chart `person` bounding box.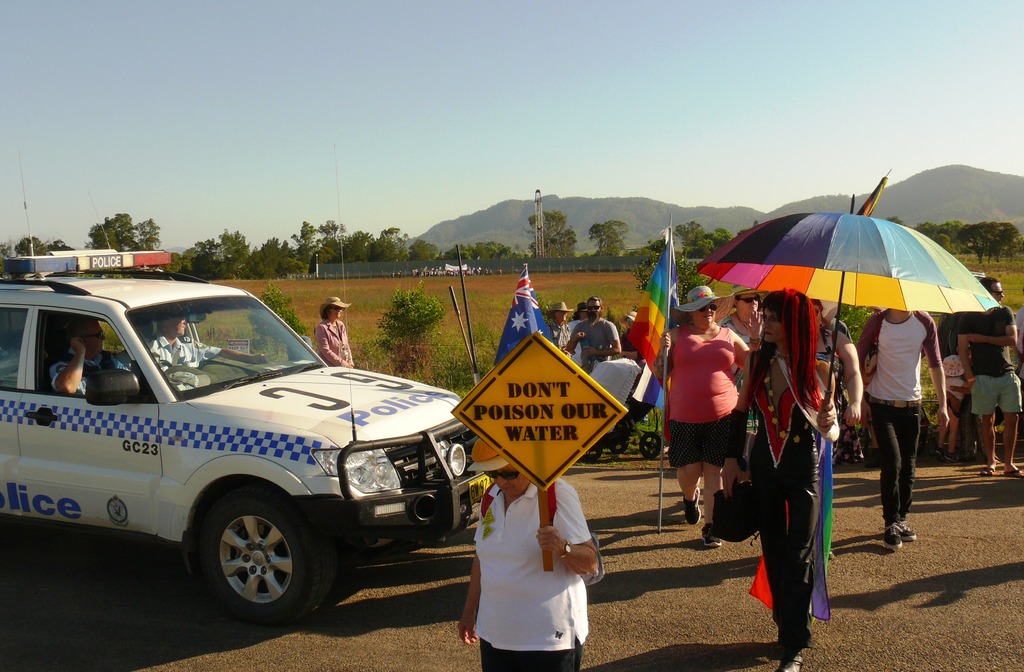
Charted: [156, 316, 265, 362].
